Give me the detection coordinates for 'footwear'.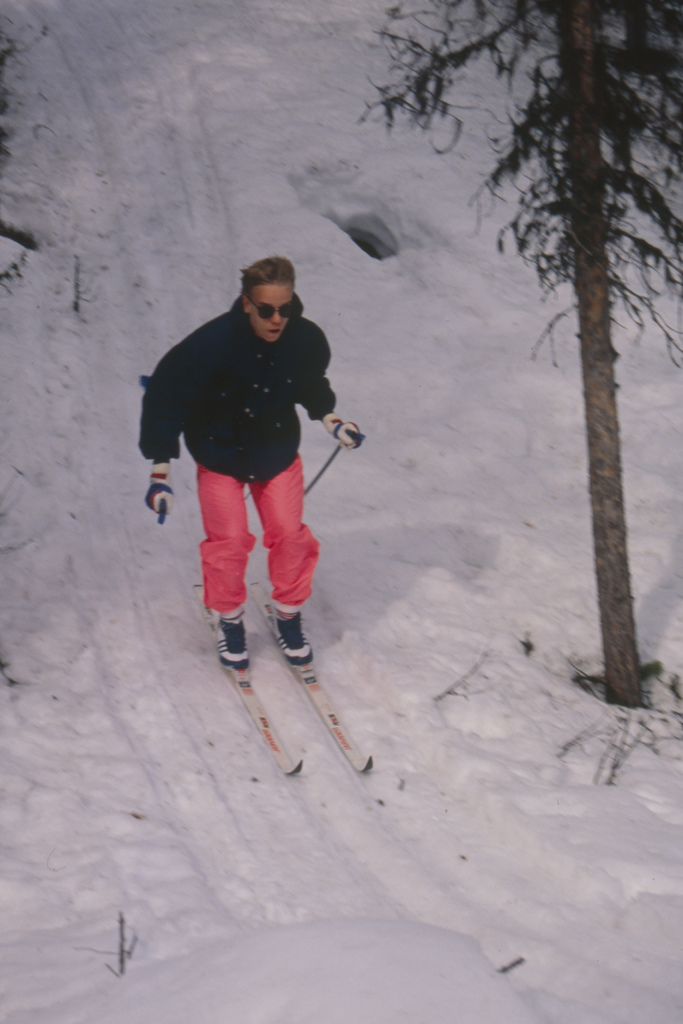
pyautogui.locateOnScreen(212, 610, 251, 671).
